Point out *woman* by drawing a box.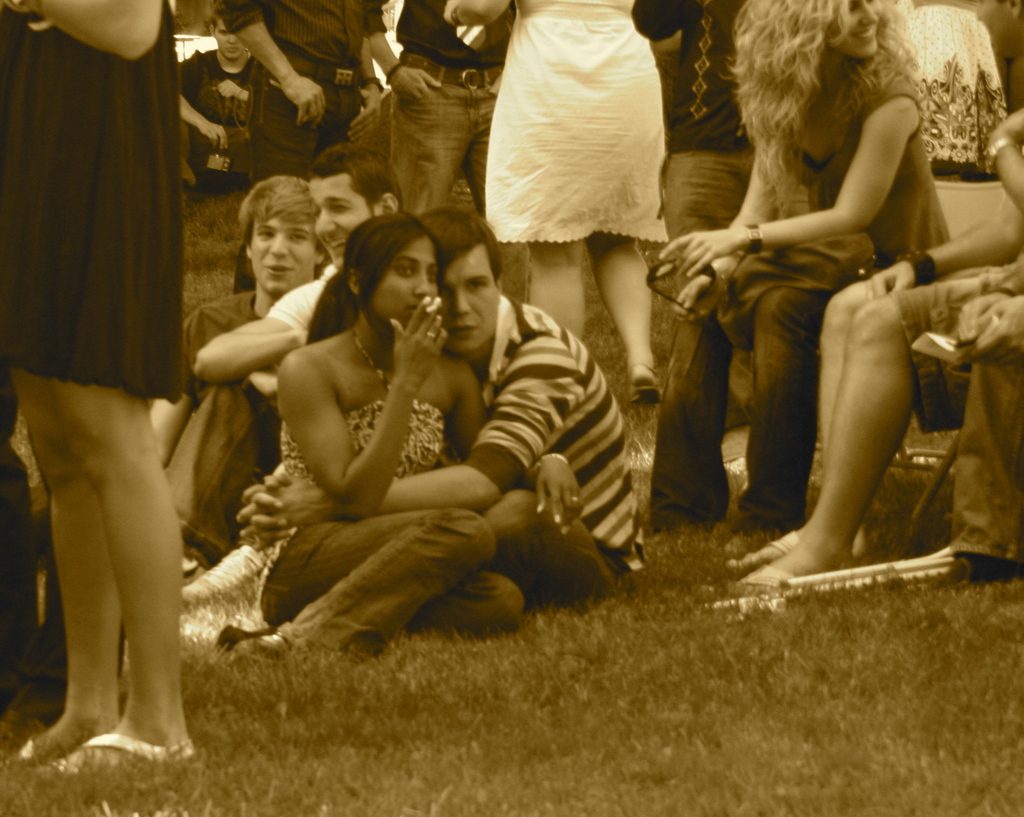
644:0:954:537.
